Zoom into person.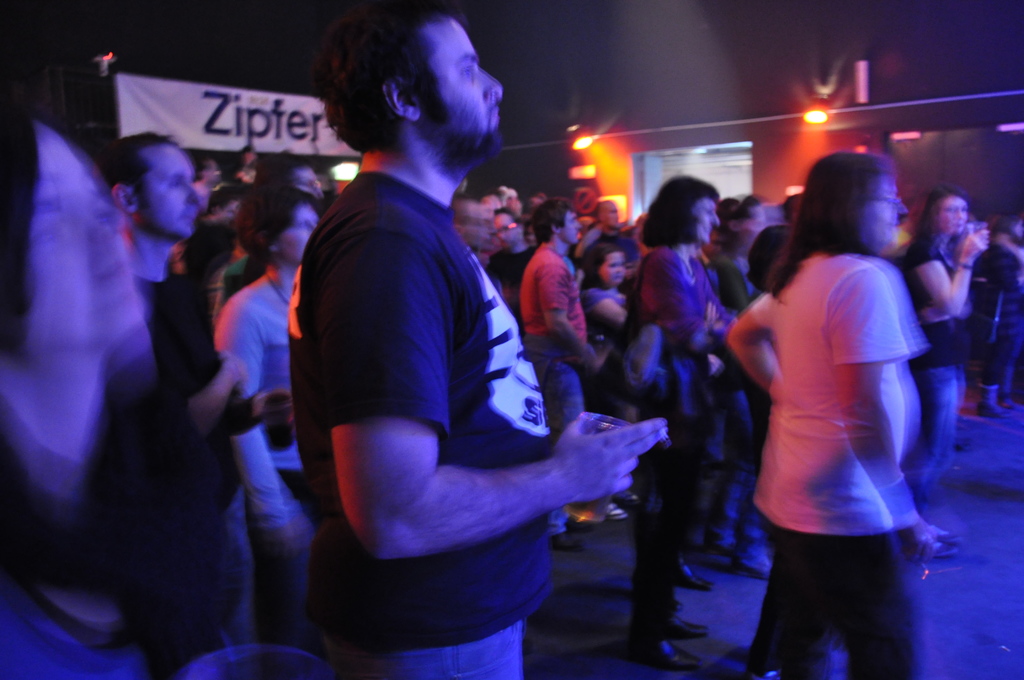
Zoom target: crop(450, 200, 493, 252).
